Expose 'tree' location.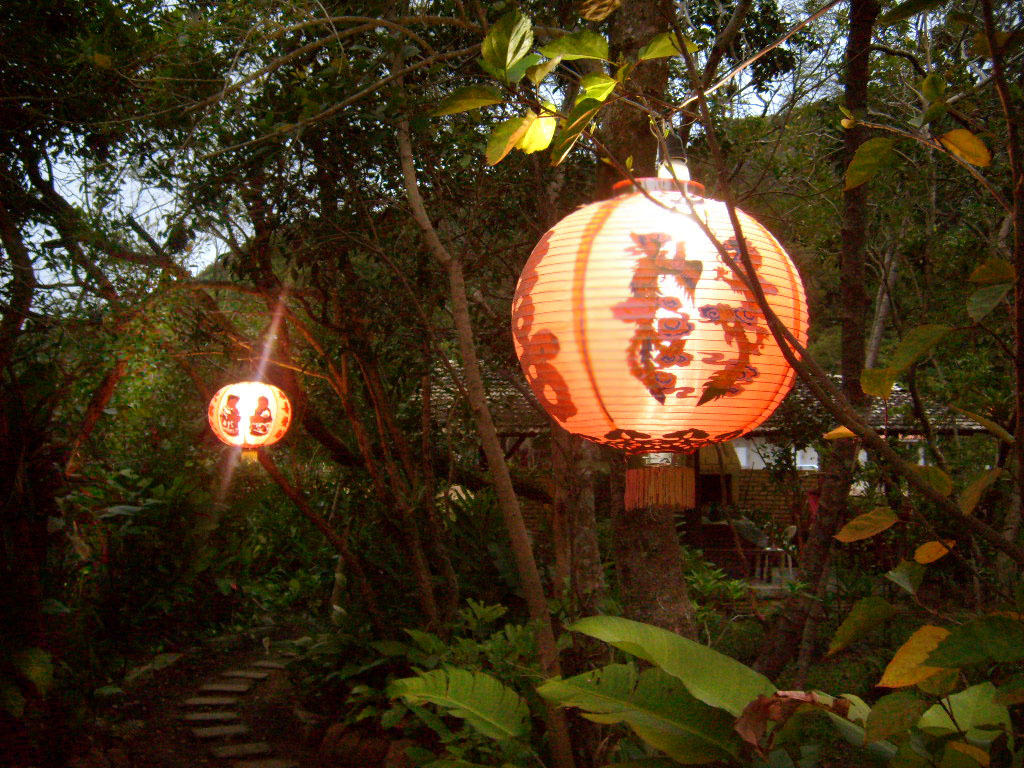
Exposed at 385,0,1003,767.
